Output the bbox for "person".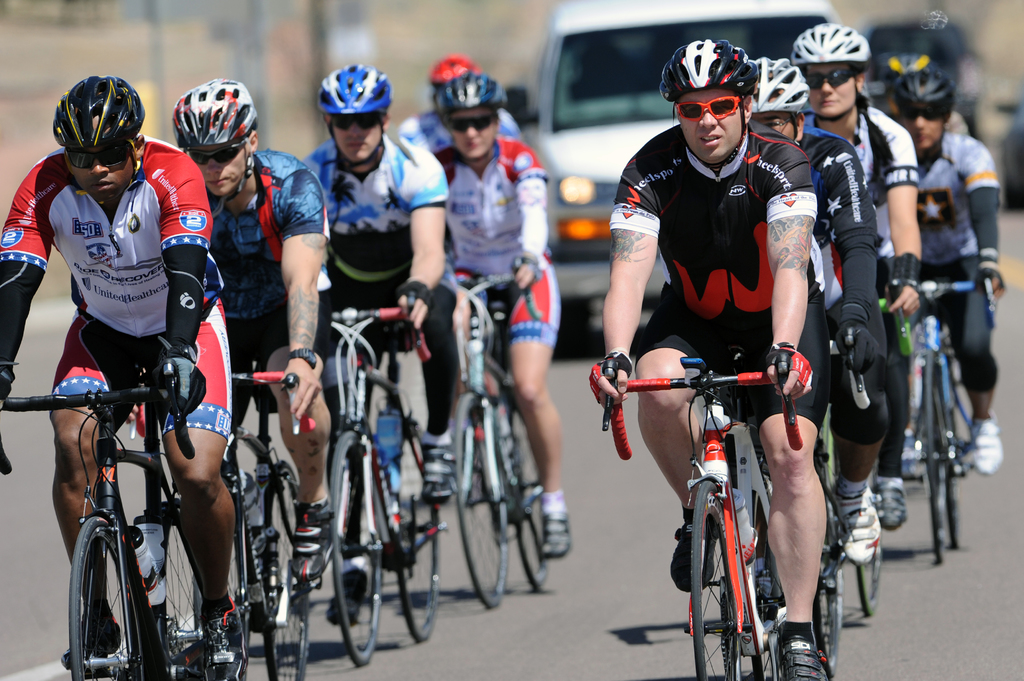
Rect(886, 56, 1007, 468).
